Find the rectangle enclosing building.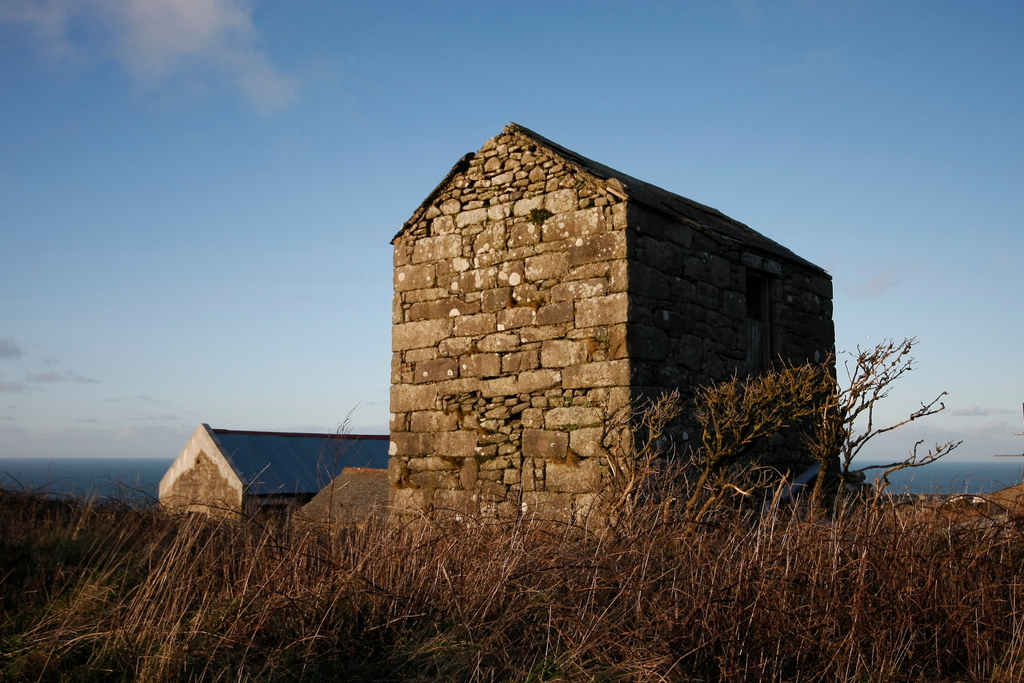
[158,422,389,531].
